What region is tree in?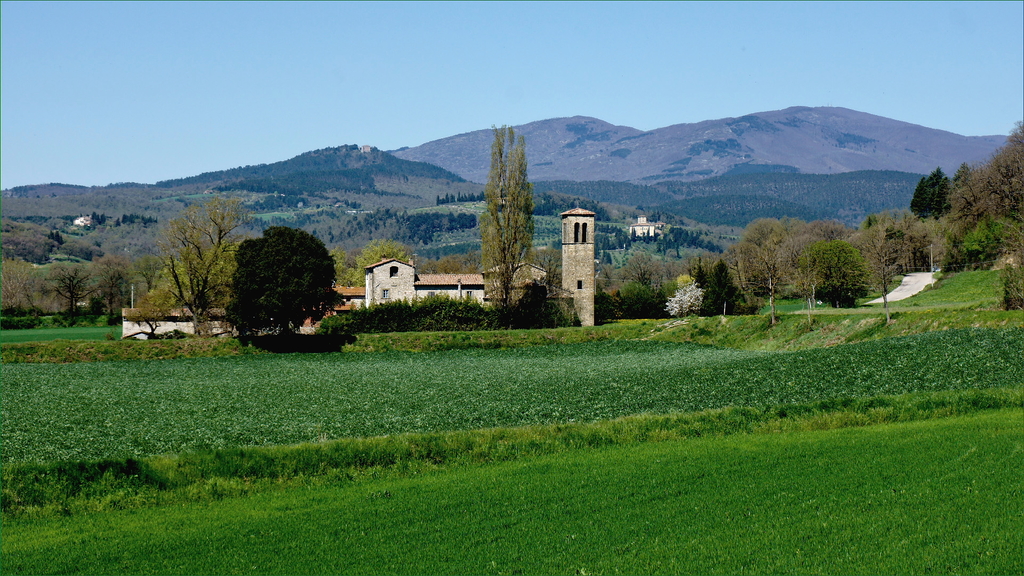
463,104,554,310.
